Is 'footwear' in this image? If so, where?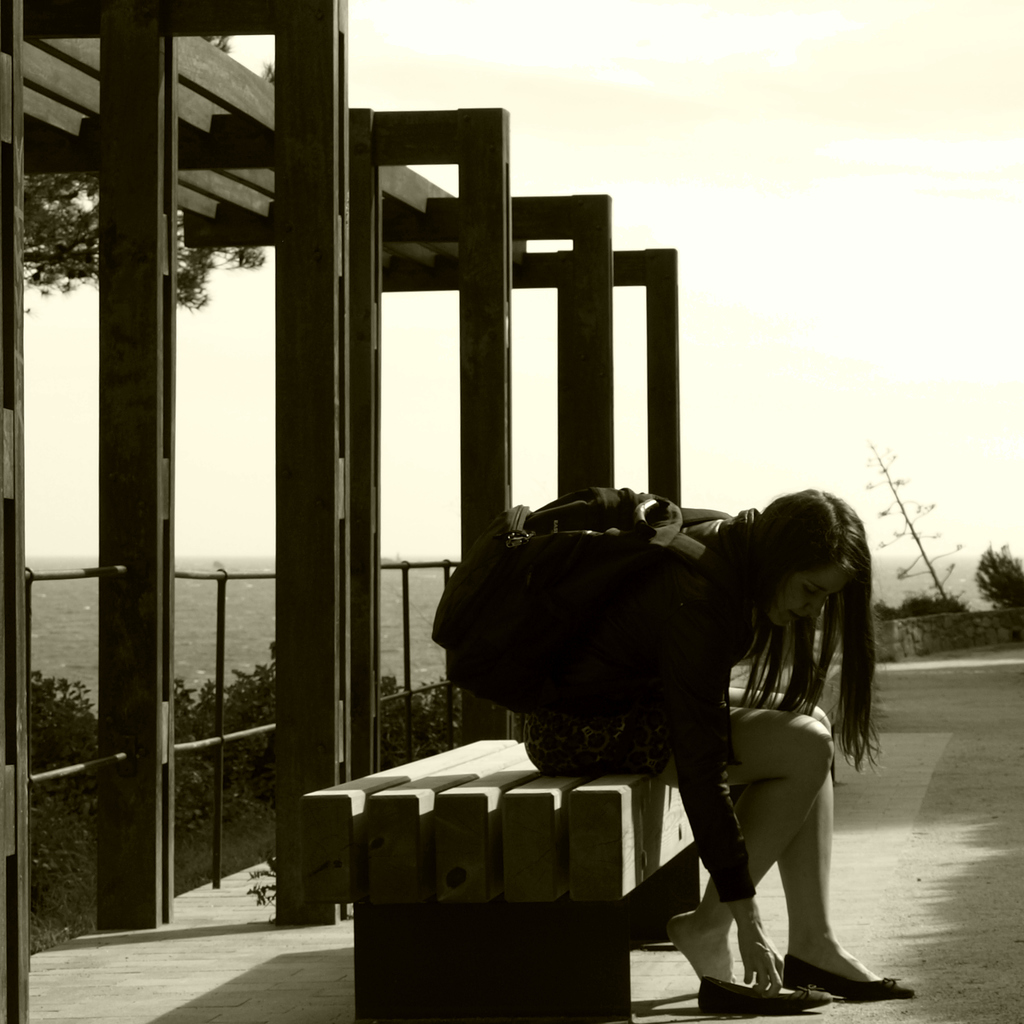
Yes, at (x1=781, y1=952, x2=916, y2=1002).
